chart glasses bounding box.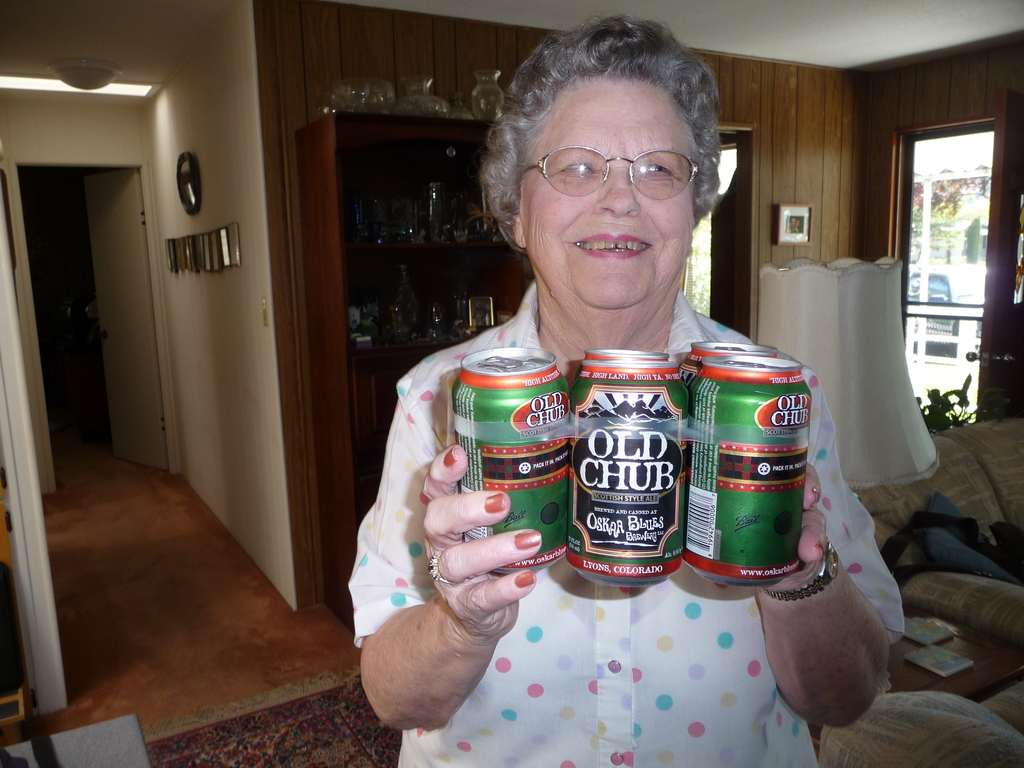
Charted: bbox=[513, 127, 721, 202].
